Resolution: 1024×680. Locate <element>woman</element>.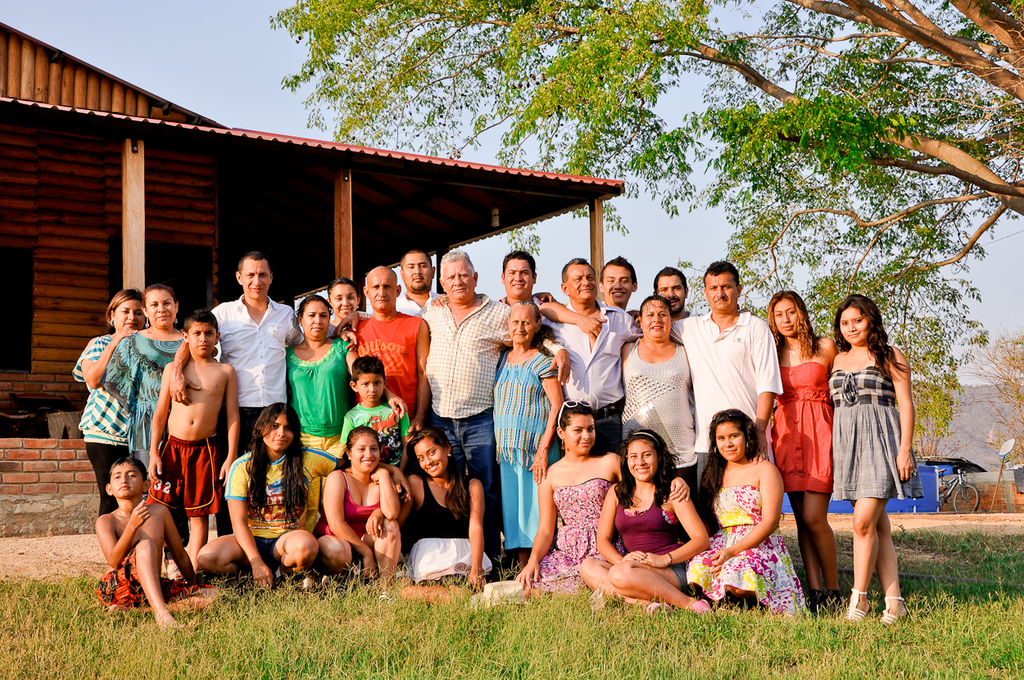
bbox(768, 290, 837, 607).
